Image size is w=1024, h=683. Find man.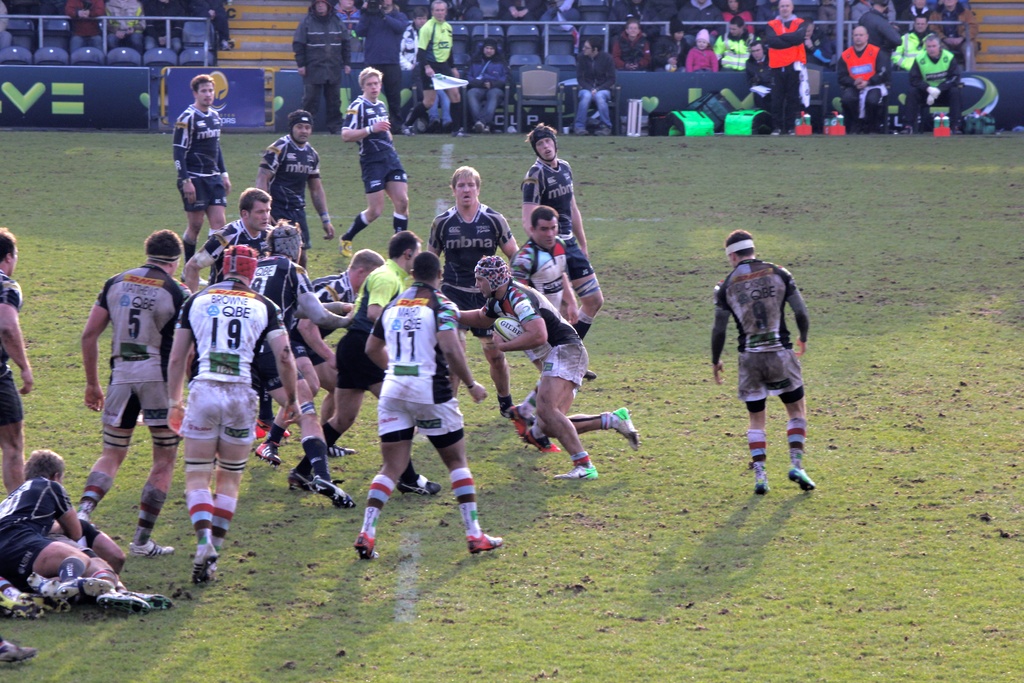
pyautogui.locateOnScreen(549, 0, 582, 55).
